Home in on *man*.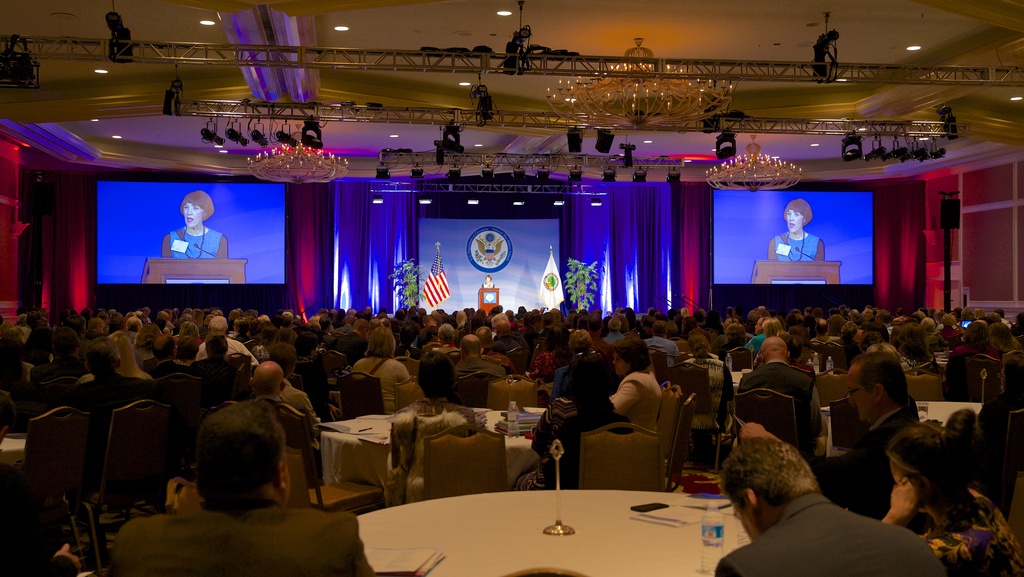
Homed in at bbox=[822, 352, 934, 534].
